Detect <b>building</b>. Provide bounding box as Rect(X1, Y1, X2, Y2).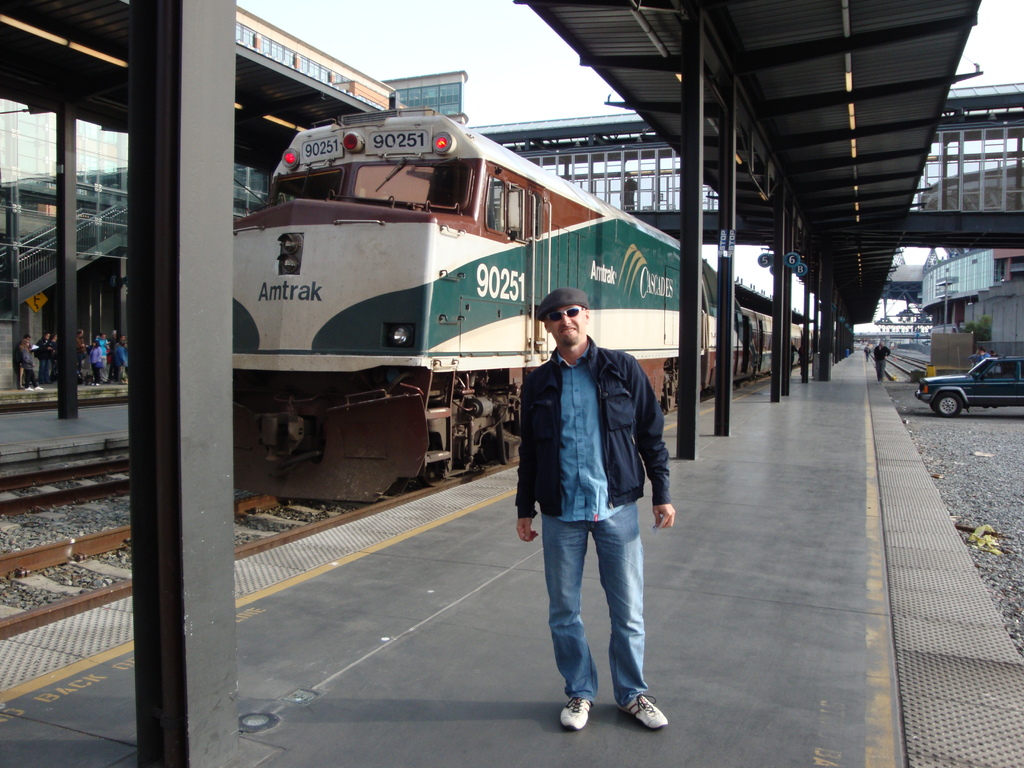
Rect(0, 0, 470, 396).
